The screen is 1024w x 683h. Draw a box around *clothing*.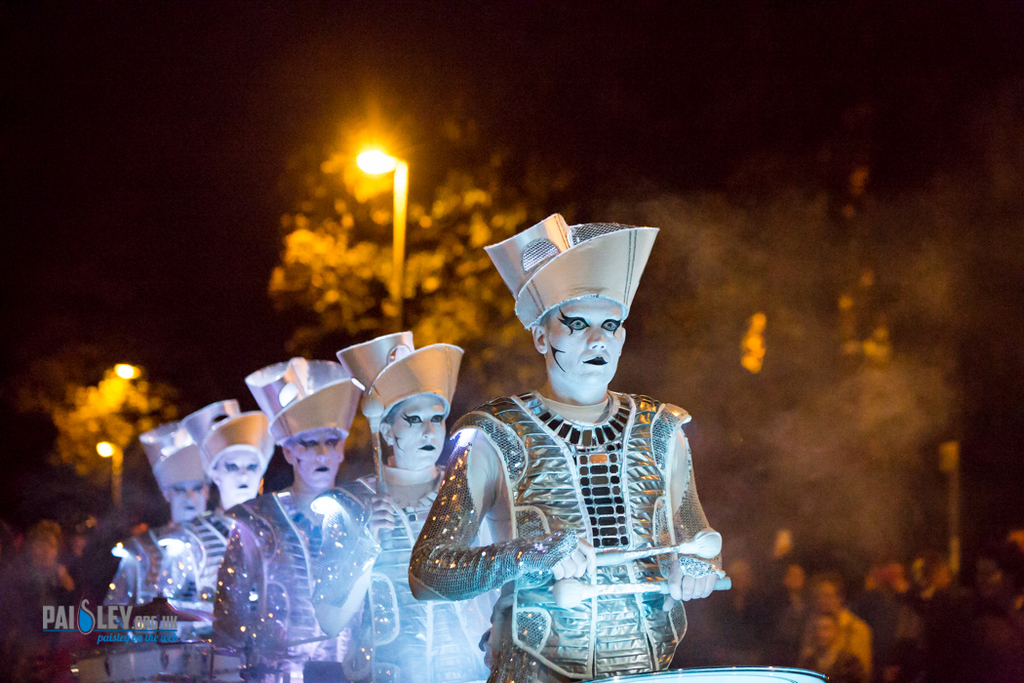
rect(419, 245, 693, 666).
